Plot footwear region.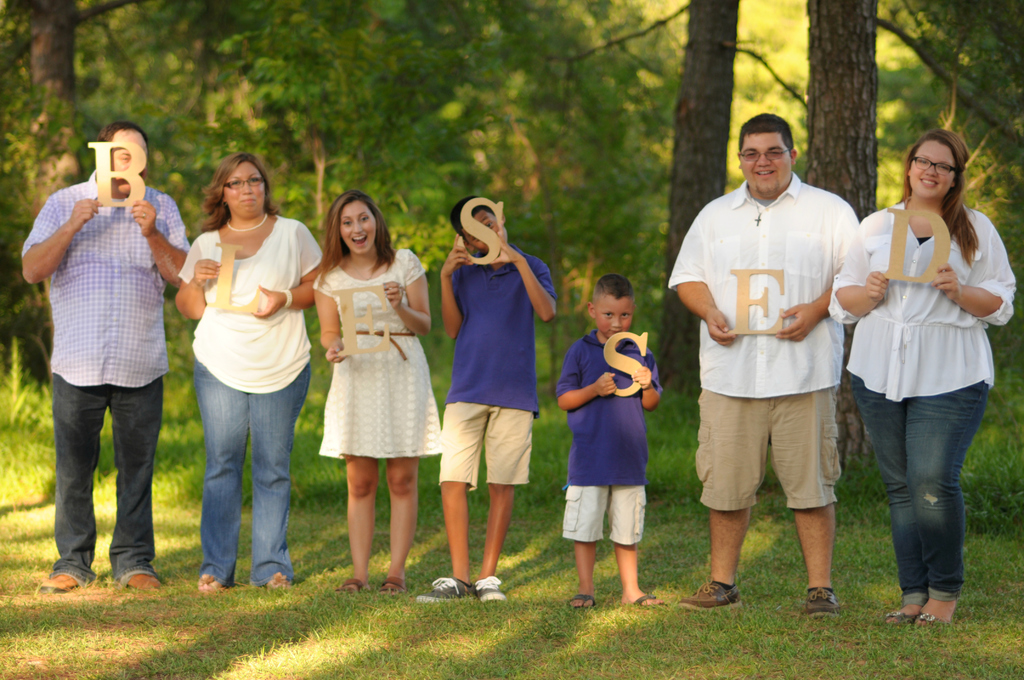
Plotted at x1=425 y1=569 x2=468 y2=604.
